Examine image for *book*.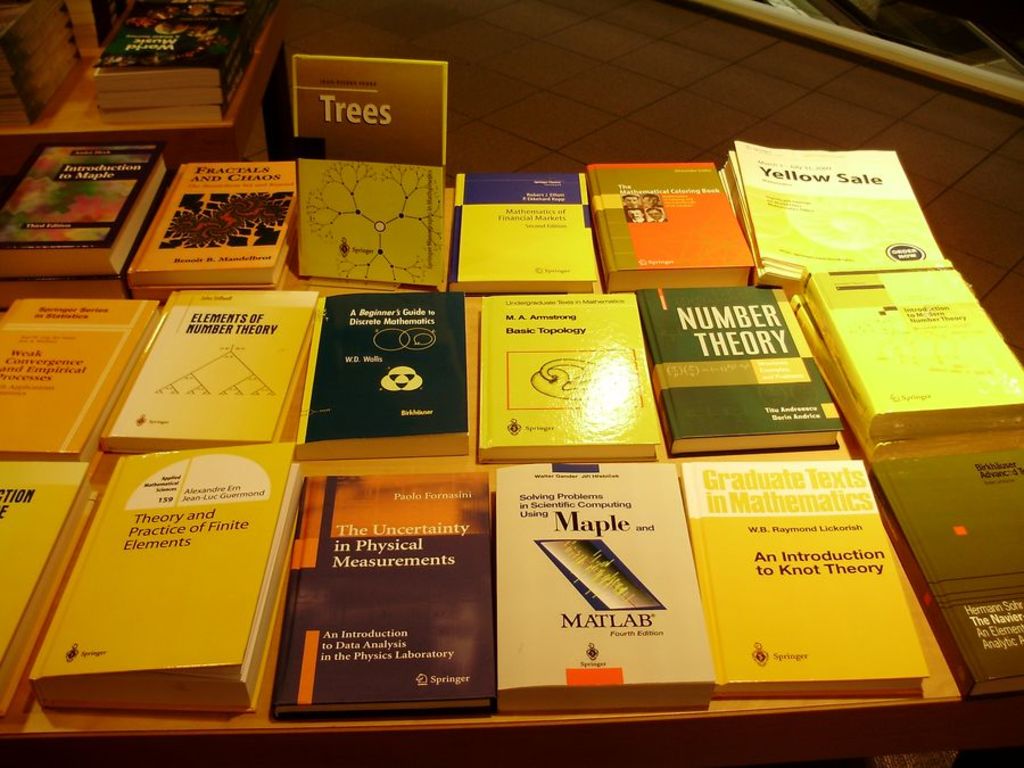
Examination result: (x1=34, y1=448, x2=303, y2=715).
